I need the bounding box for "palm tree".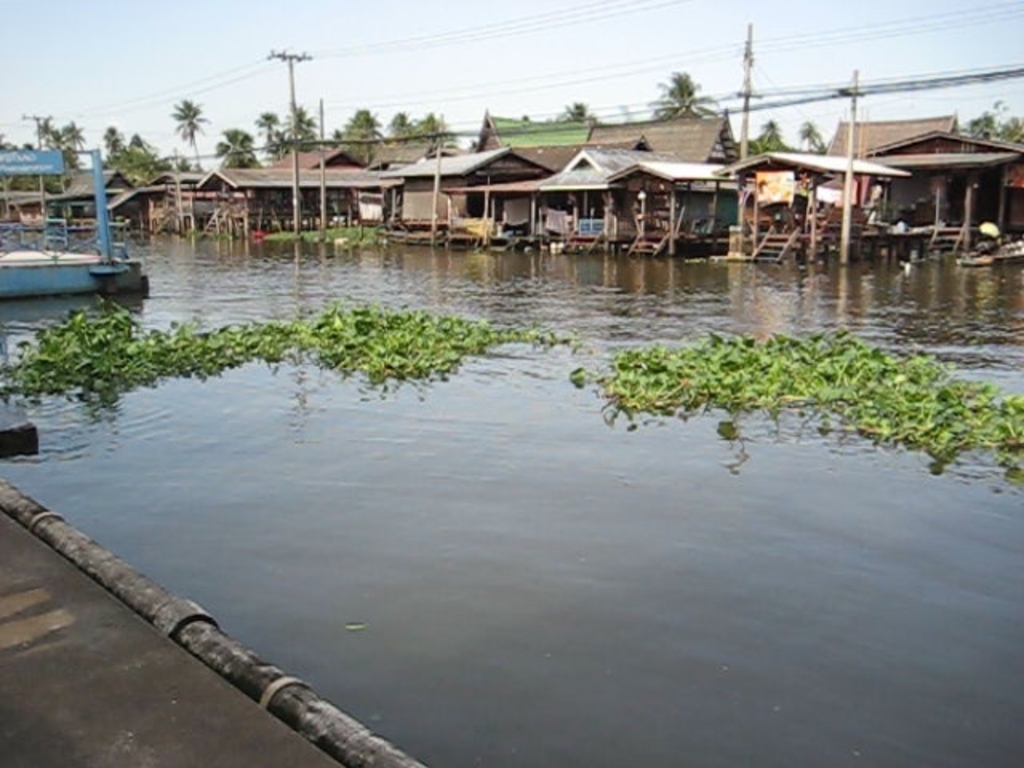
Here it is: [left=790, top=125, right=821, bottom=154].
